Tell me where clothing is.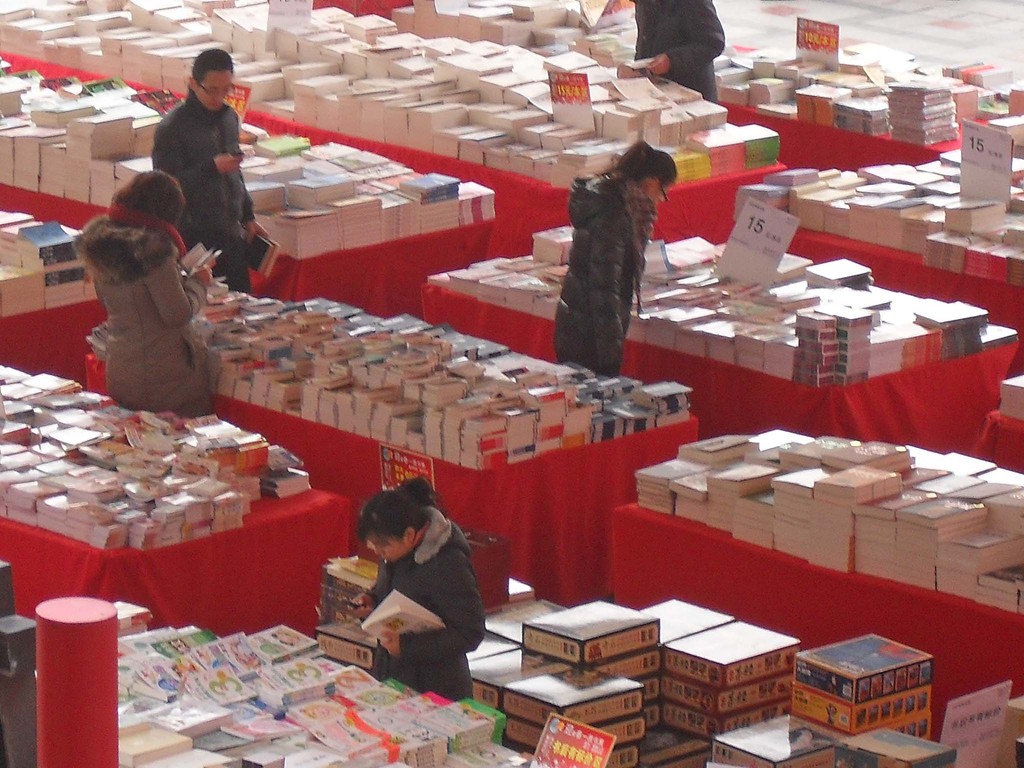
clothing is at 76,205,225,417.
